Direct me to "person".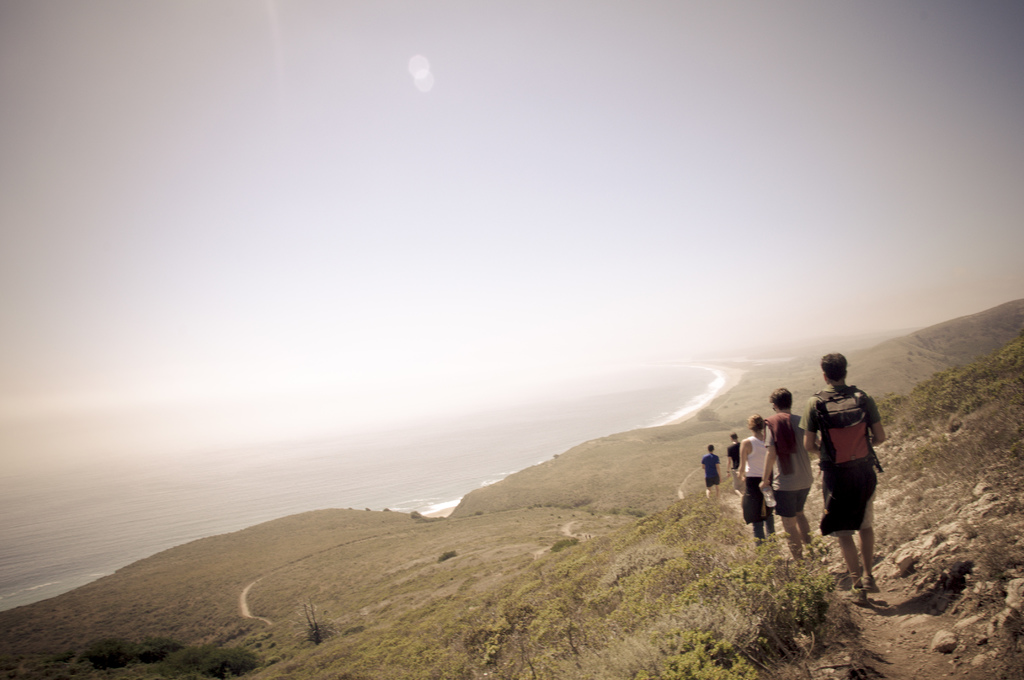
Direction: bbox(739, 417, 783, 542).
